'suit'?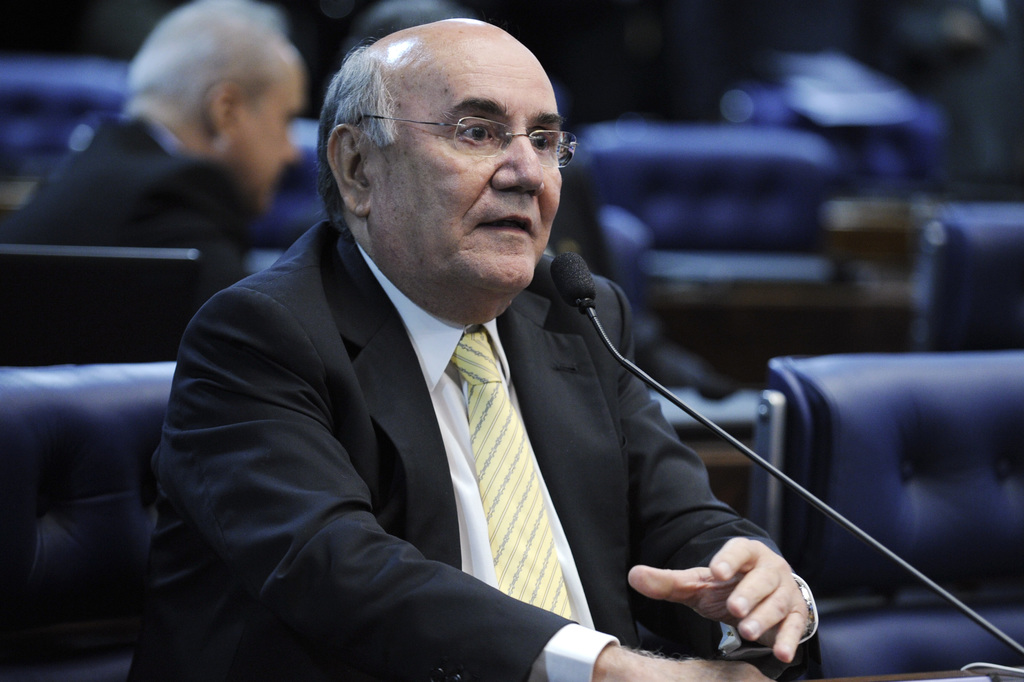
86 240 689 654
